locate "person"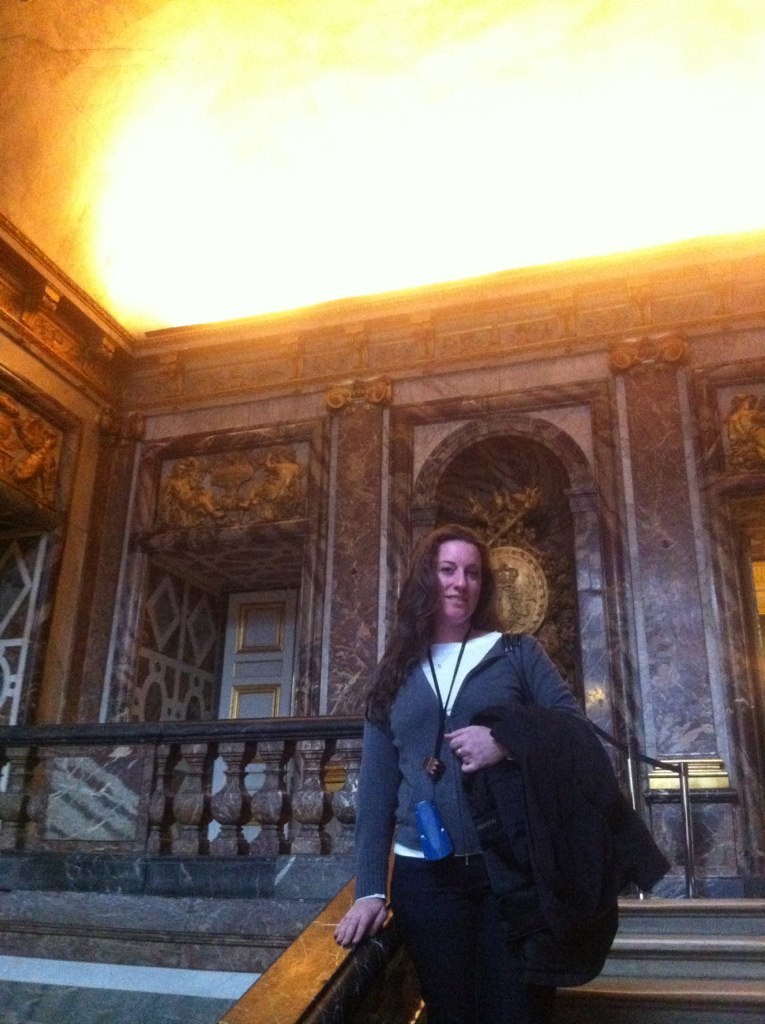
<bbox>337, 531, 629, 1023</bbox>
